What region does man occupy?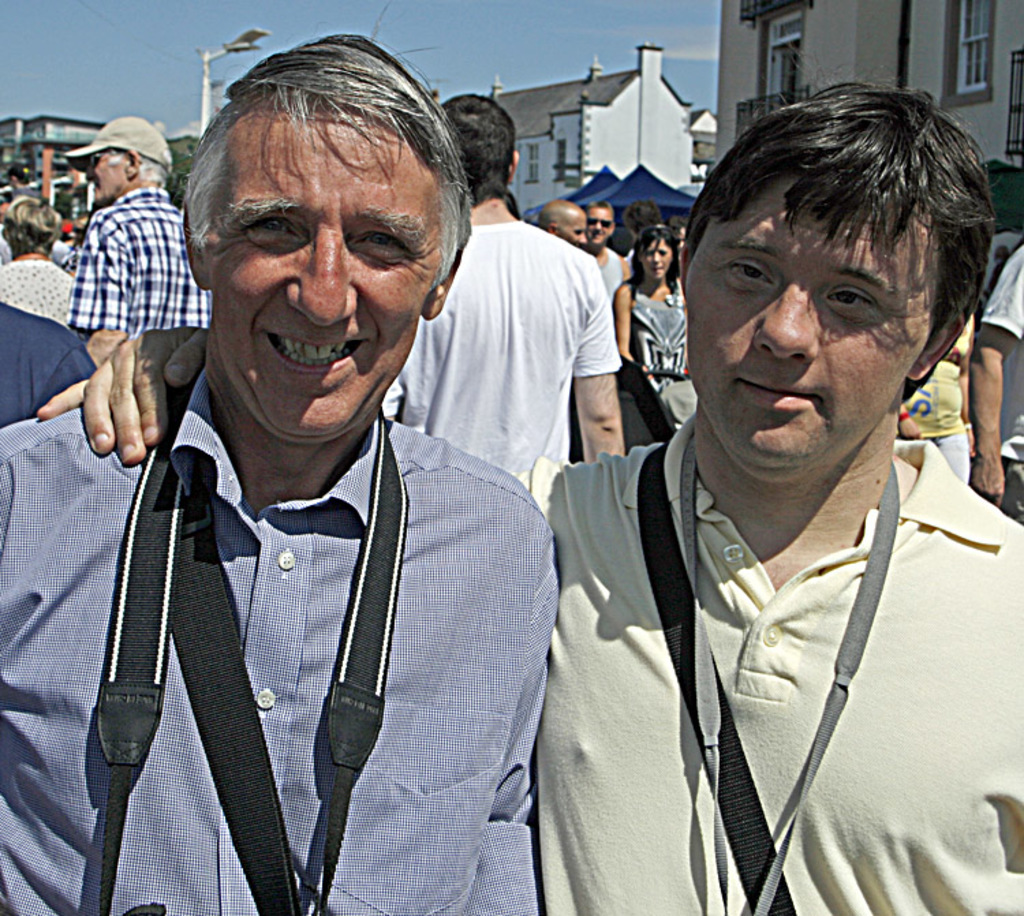
BBox(965, 244, 1023, 519).
